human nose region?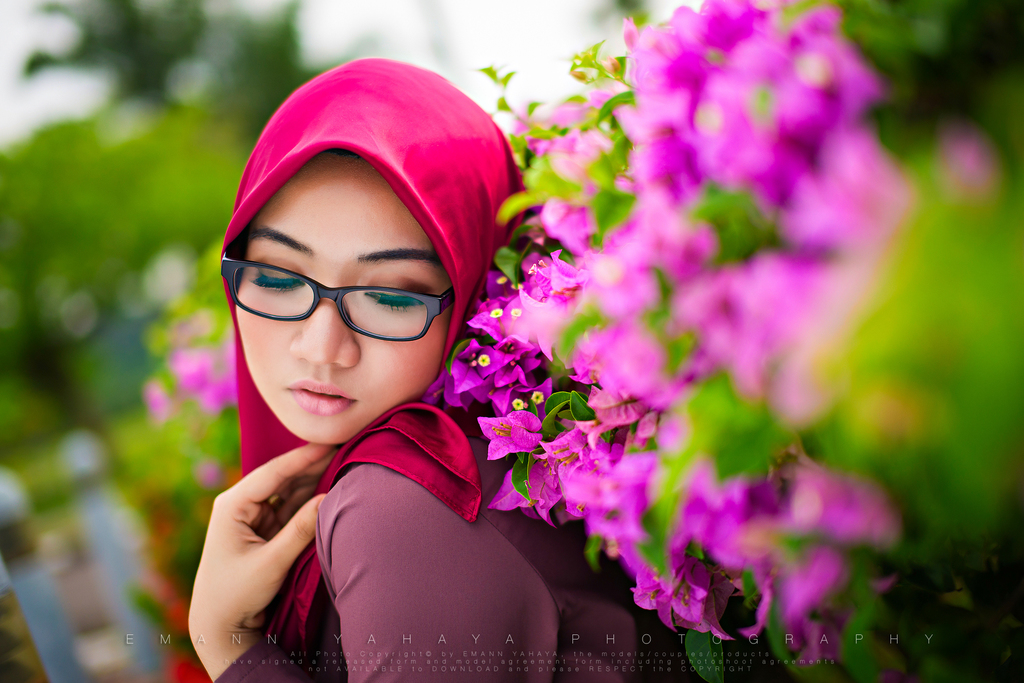
287,295,358,374
